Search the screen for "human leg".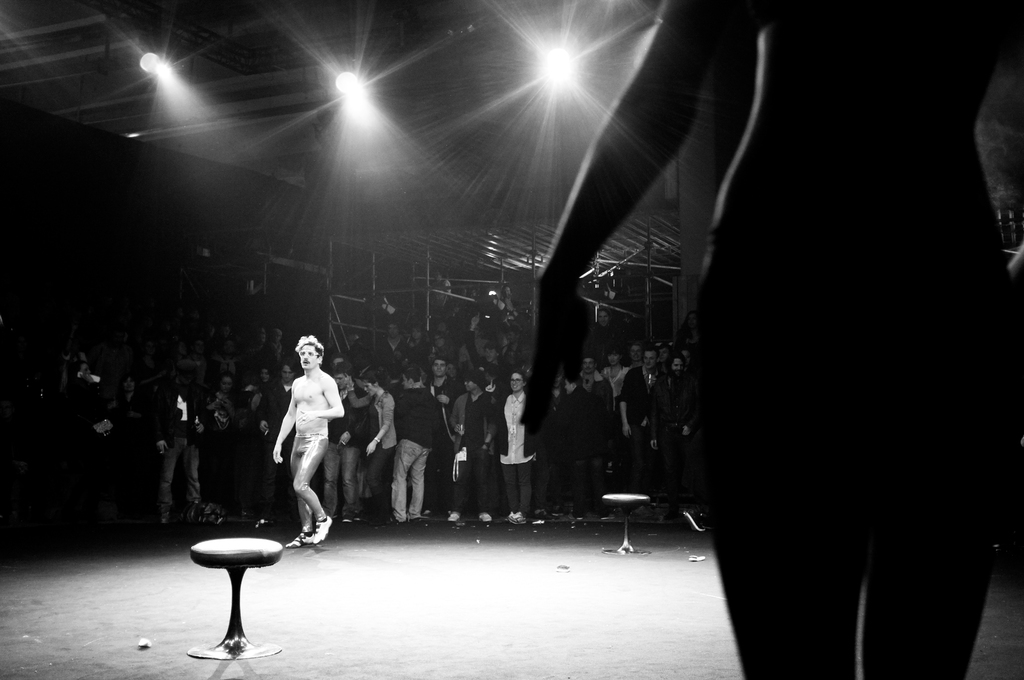
Found at bbox(291, 436, 332, 546).
